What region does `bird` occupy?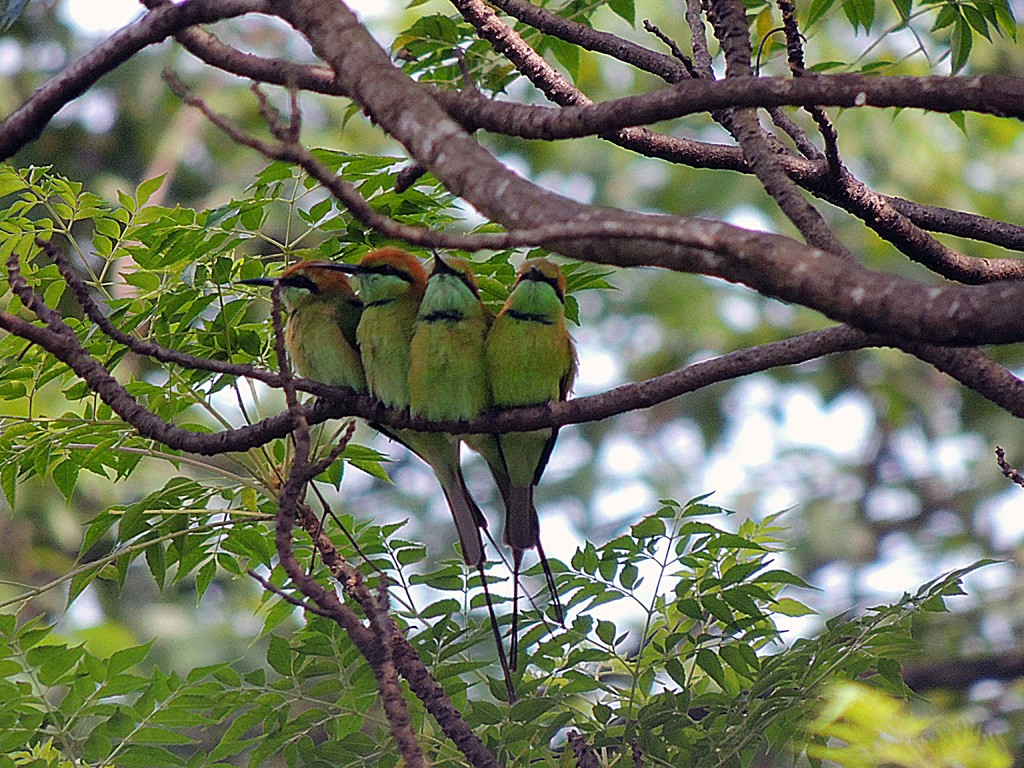
<bbox>481, 258, 562, 673</bbox>.
